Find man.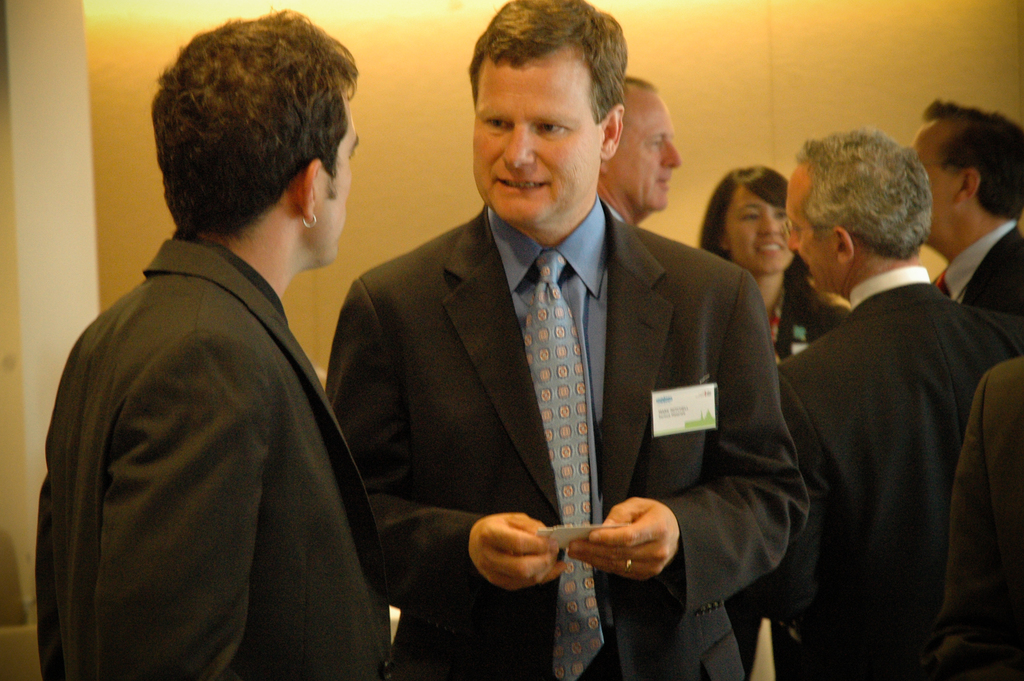
(326,0,810,680).
